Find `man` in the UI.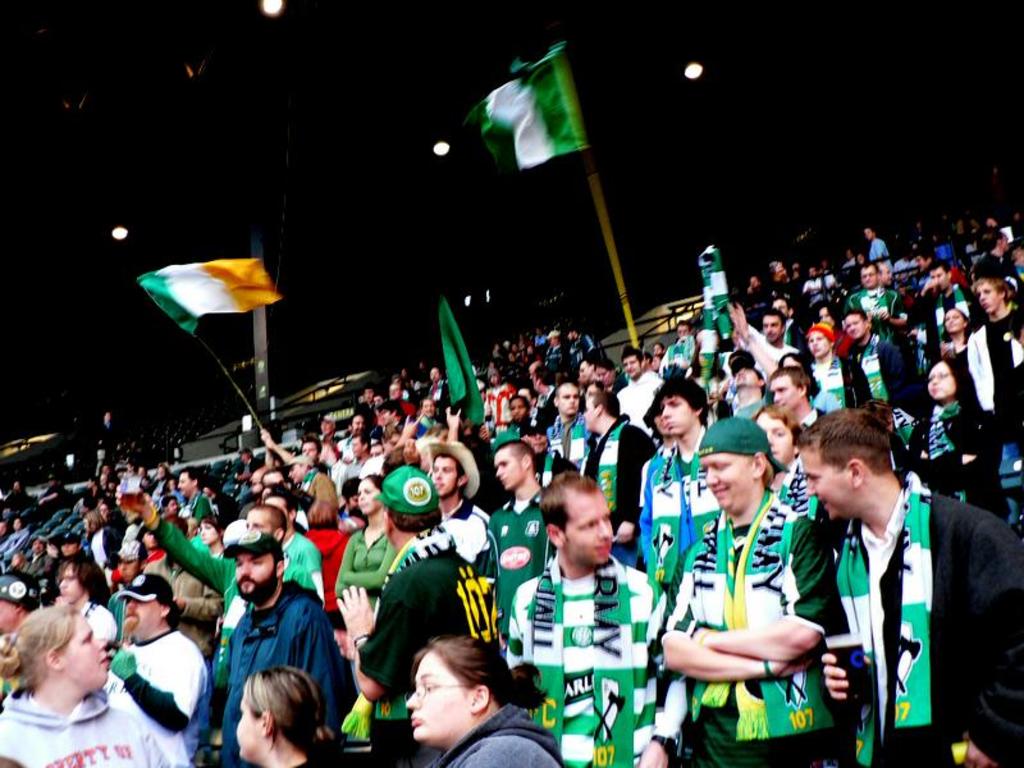
UI element at <box>337,468,503,765</box>.
